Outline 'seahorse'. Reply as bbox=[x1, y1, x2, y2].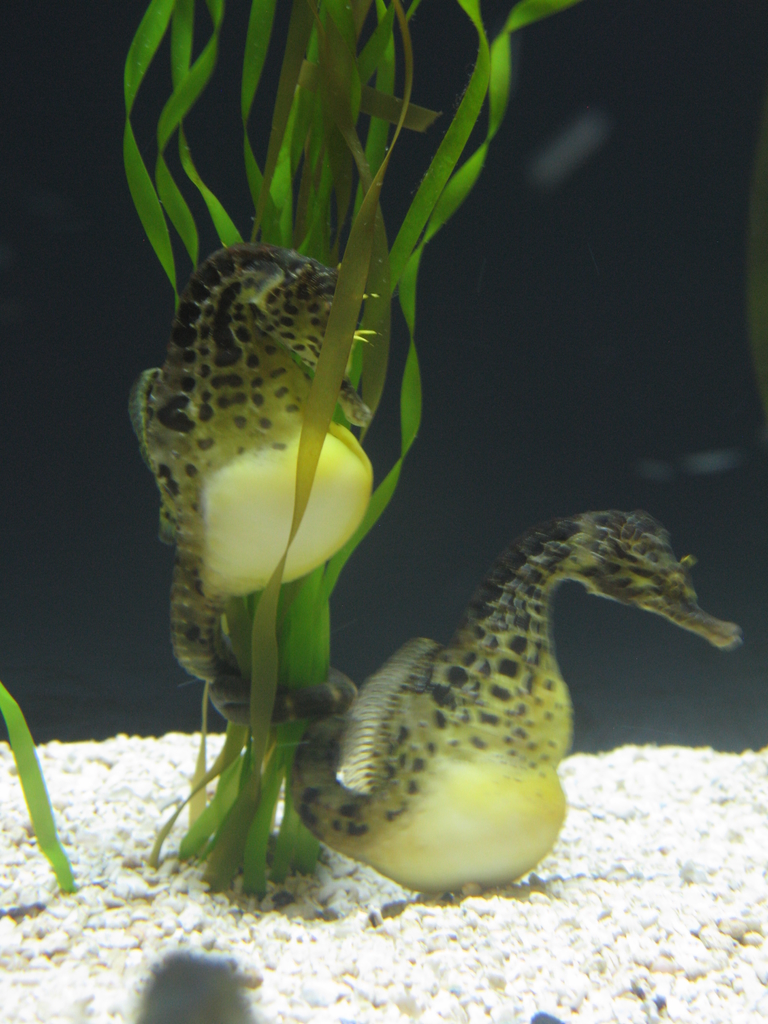
bbox=[271, 502, 751, 893].
